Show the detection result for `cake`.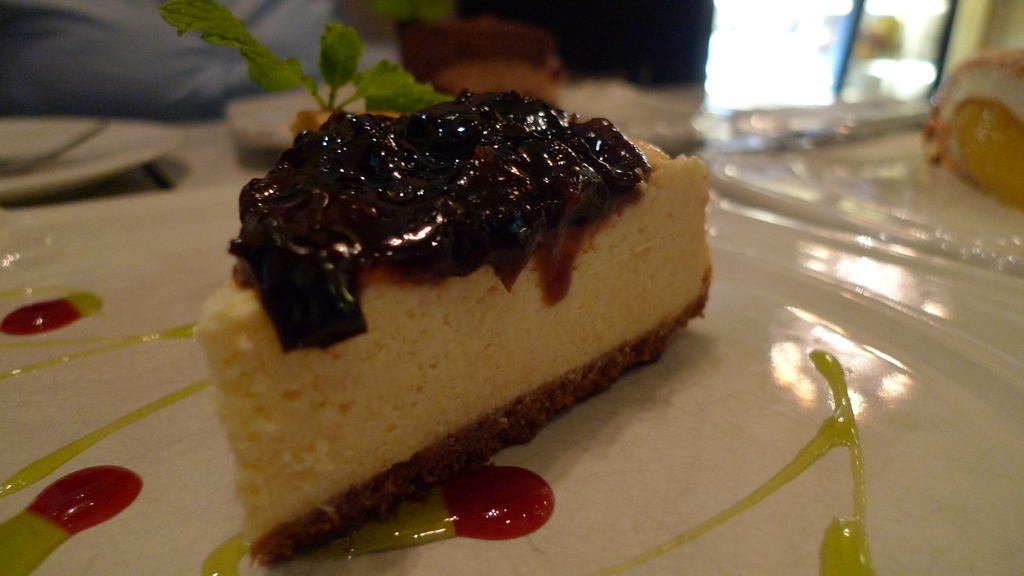
<bbox>193, 85, 708, 559</bbox>.
